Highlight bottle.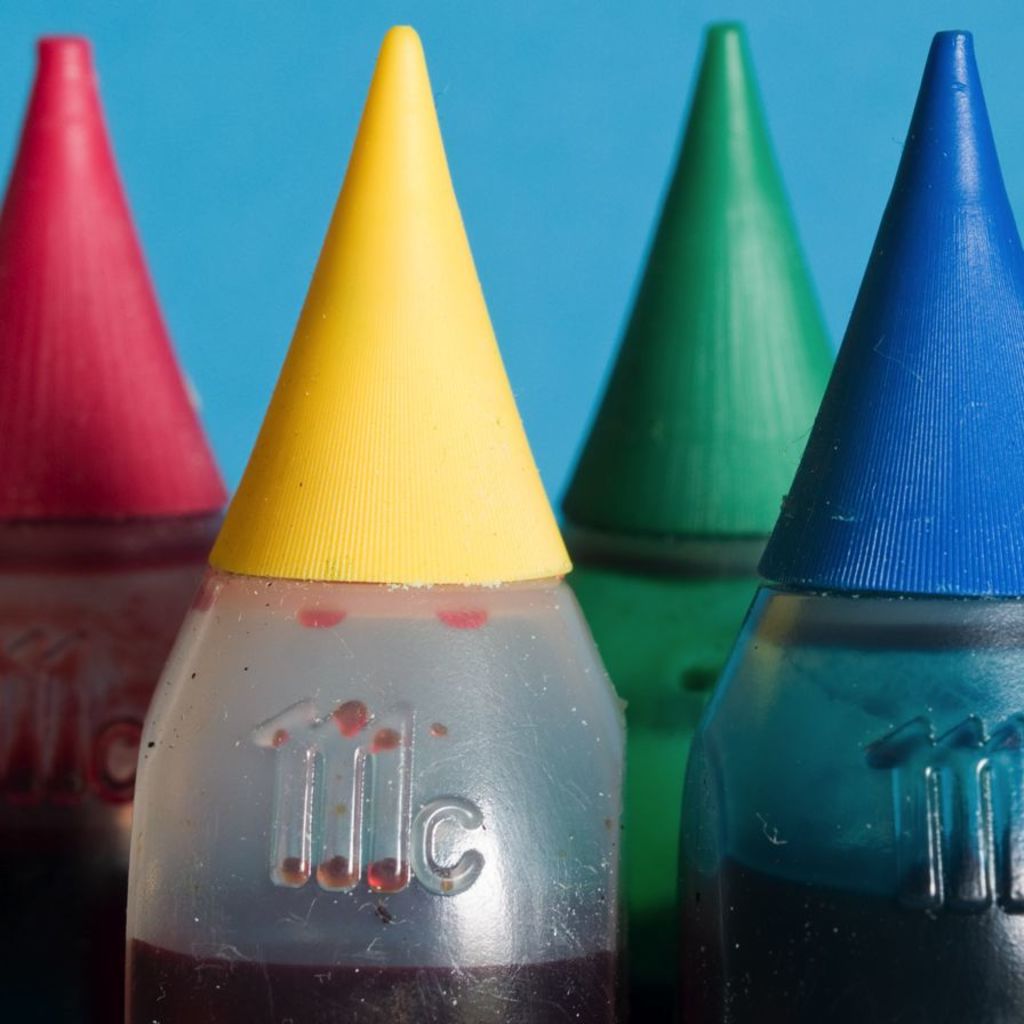
Highlighted region: BBox(682, 19, 1023, 1023).
